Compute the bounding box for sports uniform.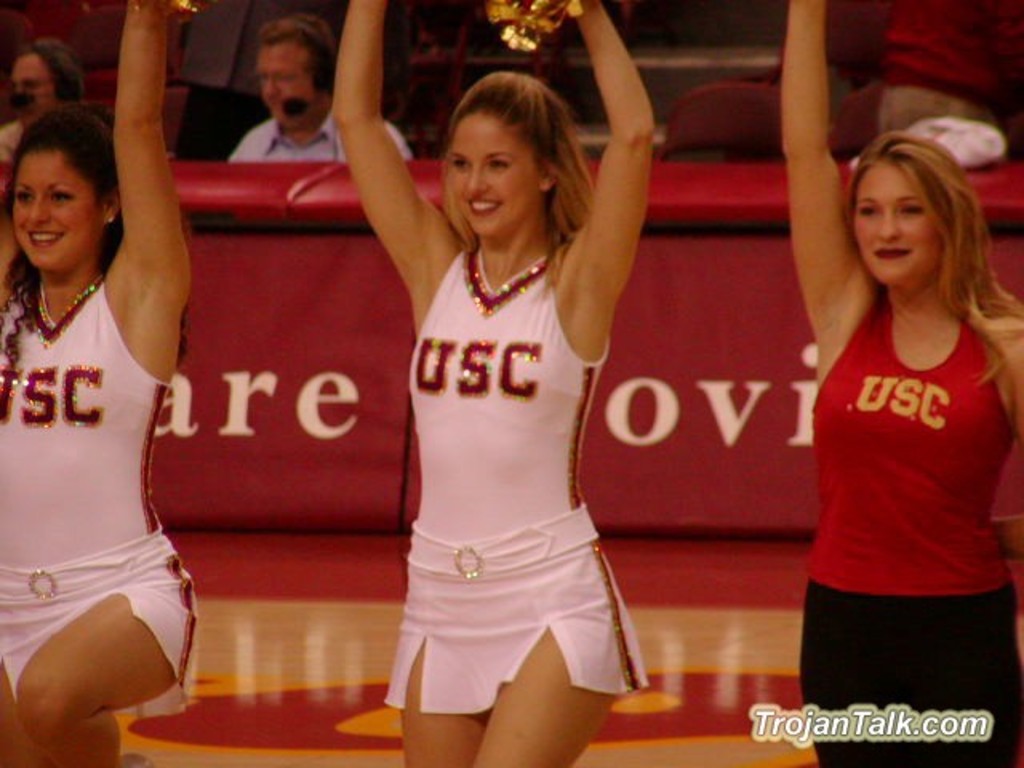
<box>0,278,202,717</box>.
